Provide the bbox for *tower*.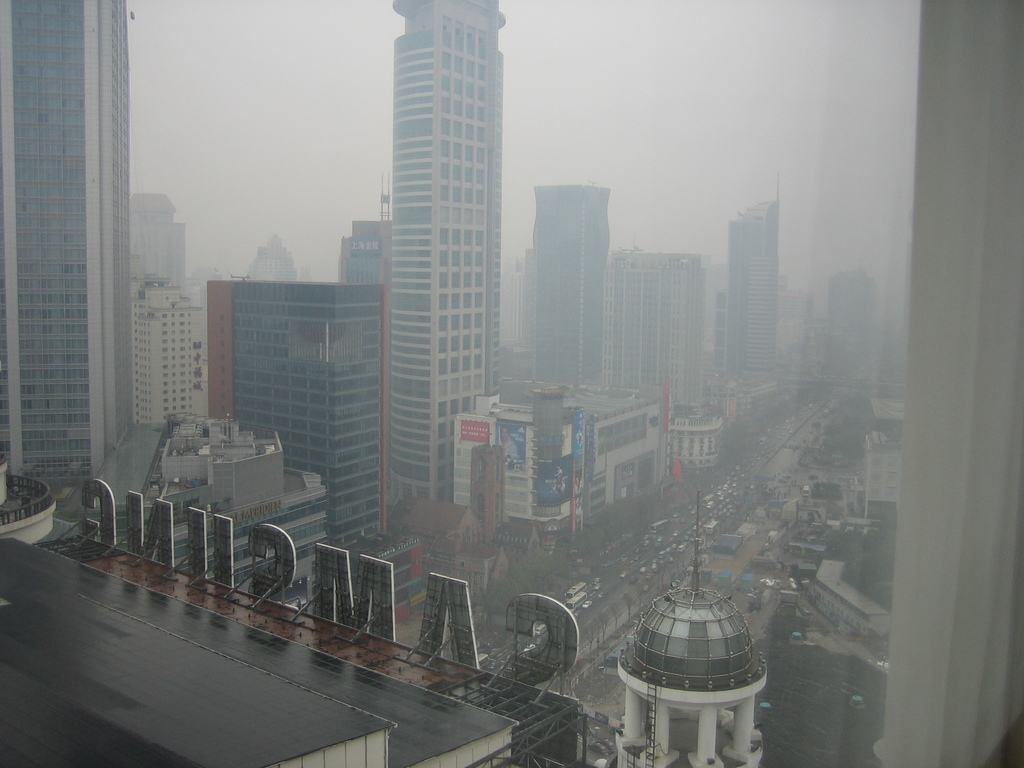
(x1=240, y1=235, x2=309, y2=289).
